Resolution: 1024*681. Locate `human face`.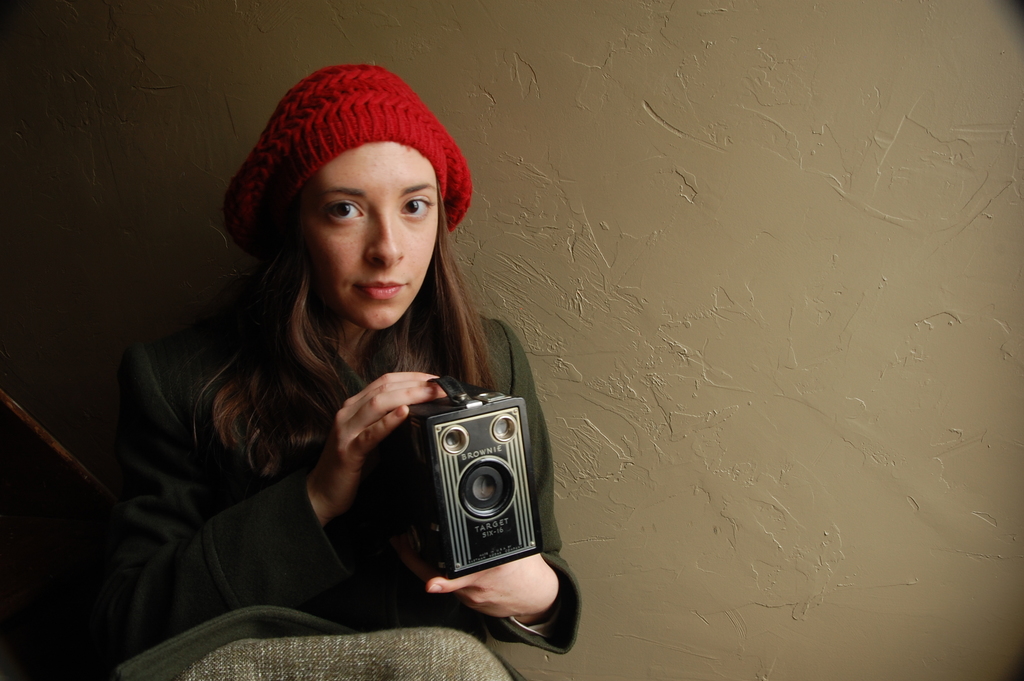
(305, 138, 438, 325).
